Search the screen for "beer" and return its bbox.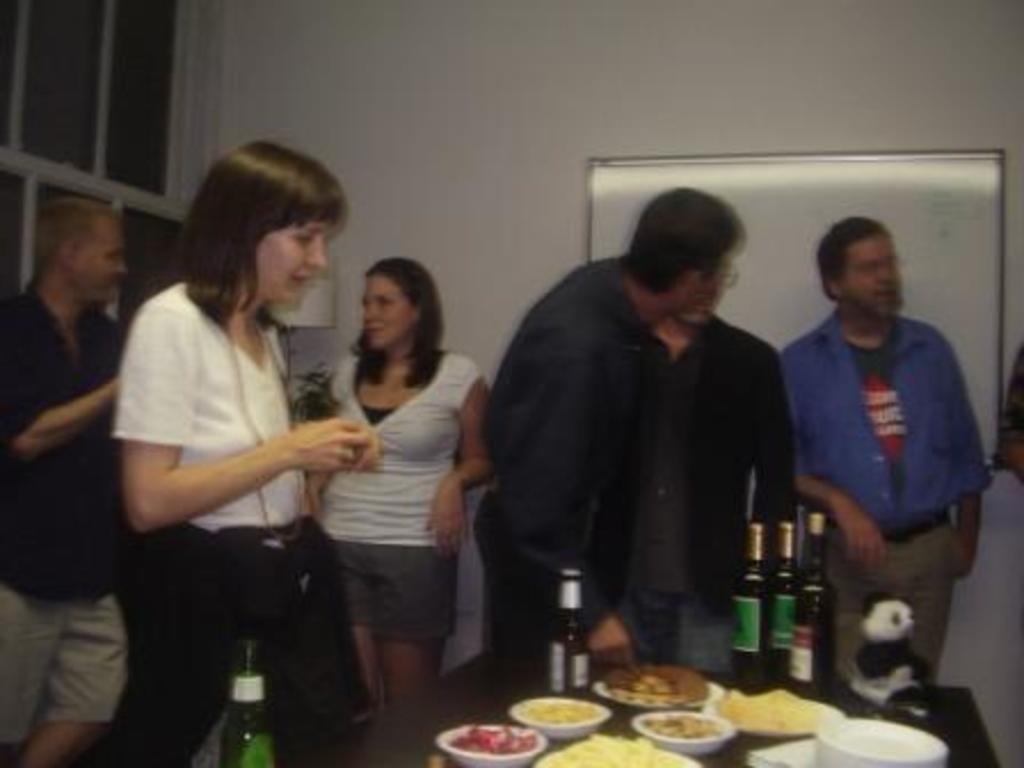
Found: (546,569,590,697).
